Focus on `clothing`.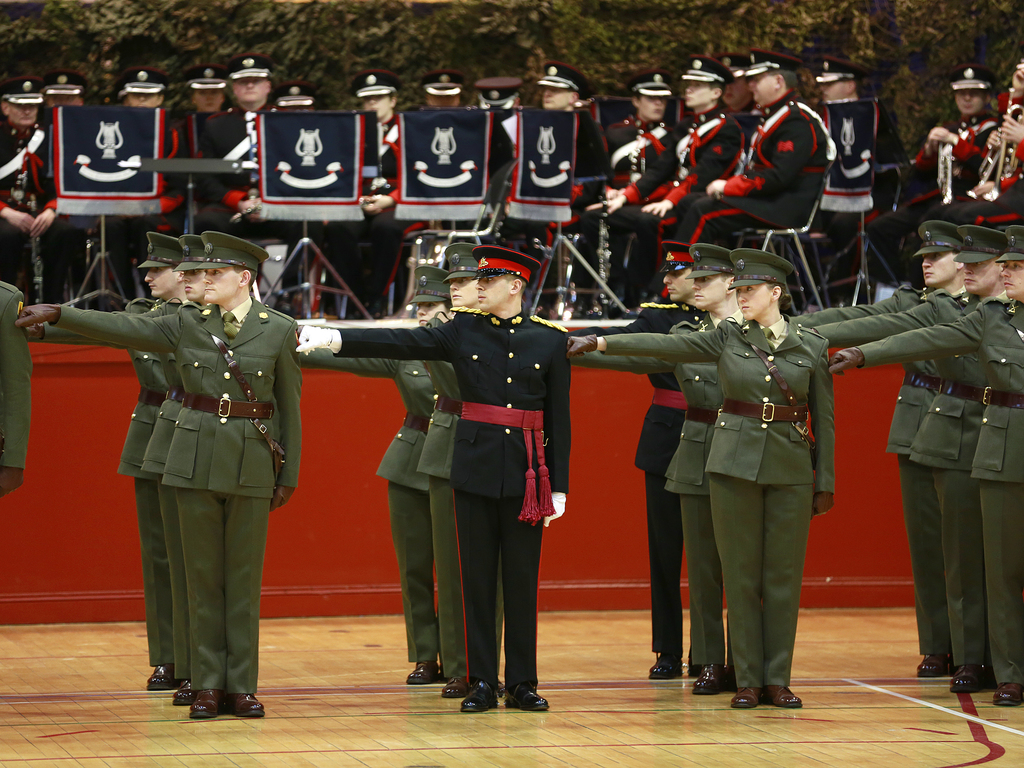
Focused at Rect(684, 49, 745, 99).
